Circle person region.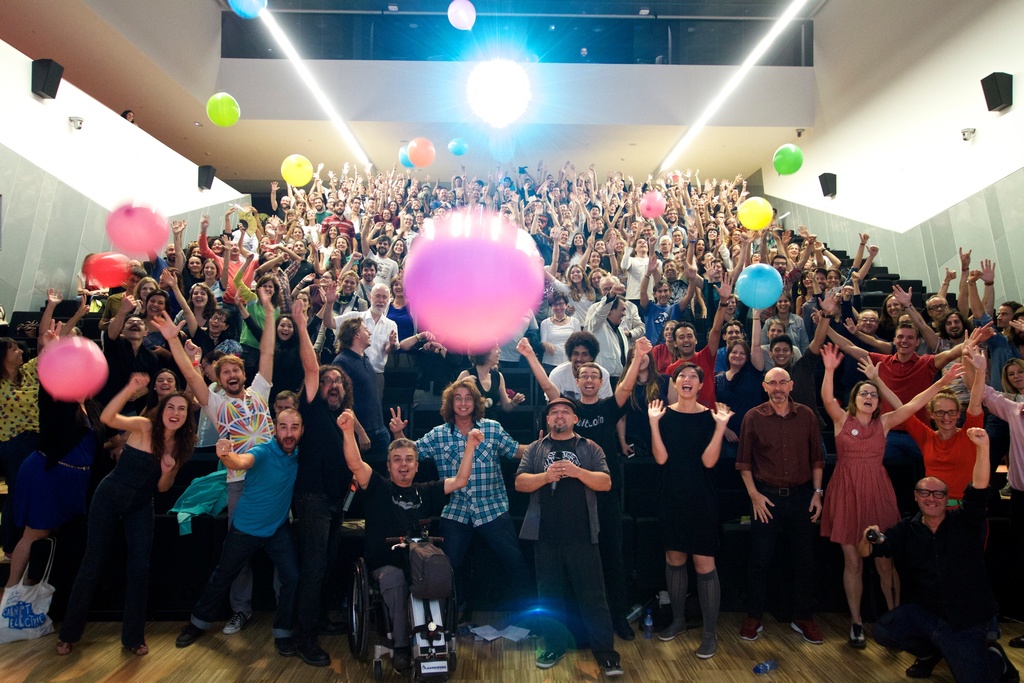
Region: [x1=0, y1=292, x2=90, y2=510].
